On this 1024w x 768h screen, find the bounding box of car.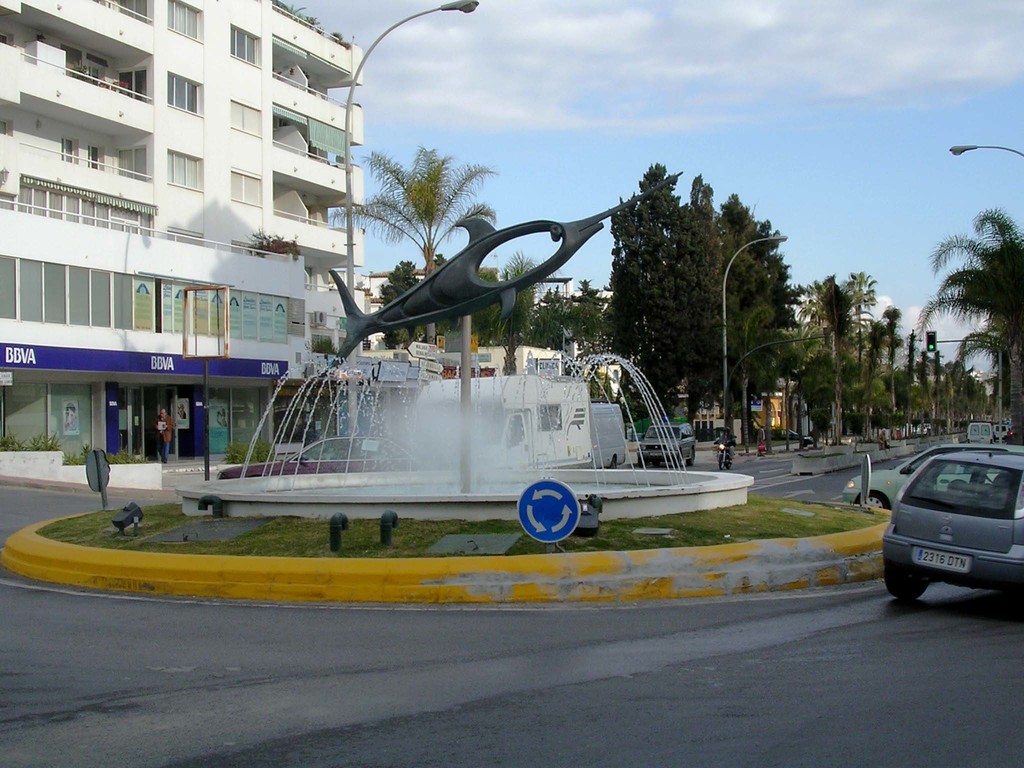
Bounding box: 837 445 1023 516.
